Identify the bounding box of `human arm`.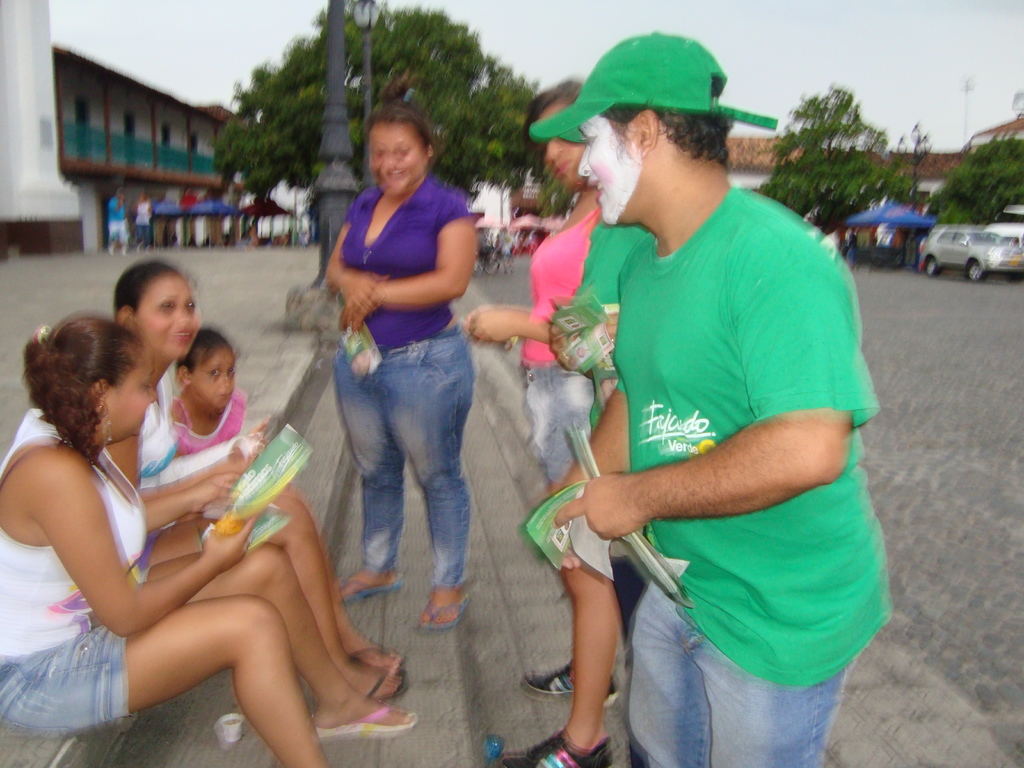
crop(553, 353, 647, 595).
